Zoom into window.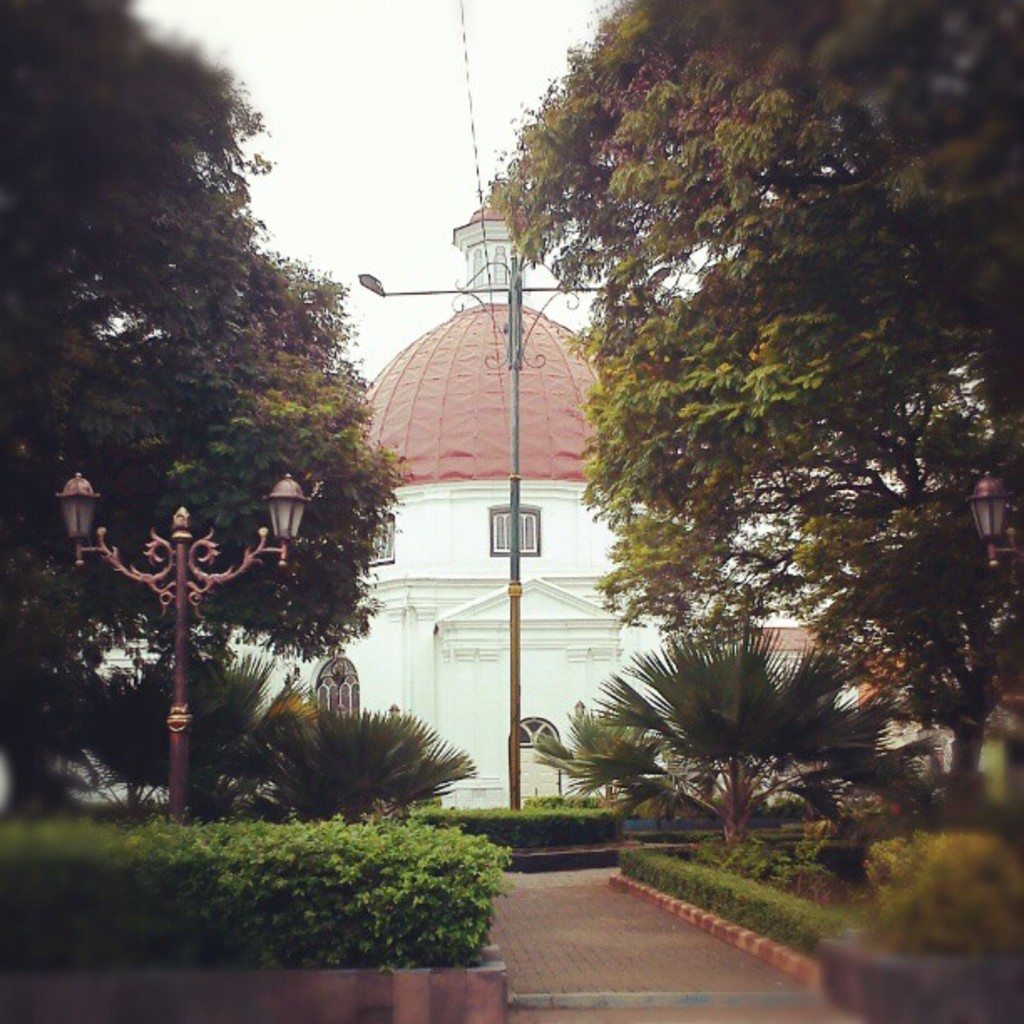
Zoom target: region(311, 654, 358, 724).
